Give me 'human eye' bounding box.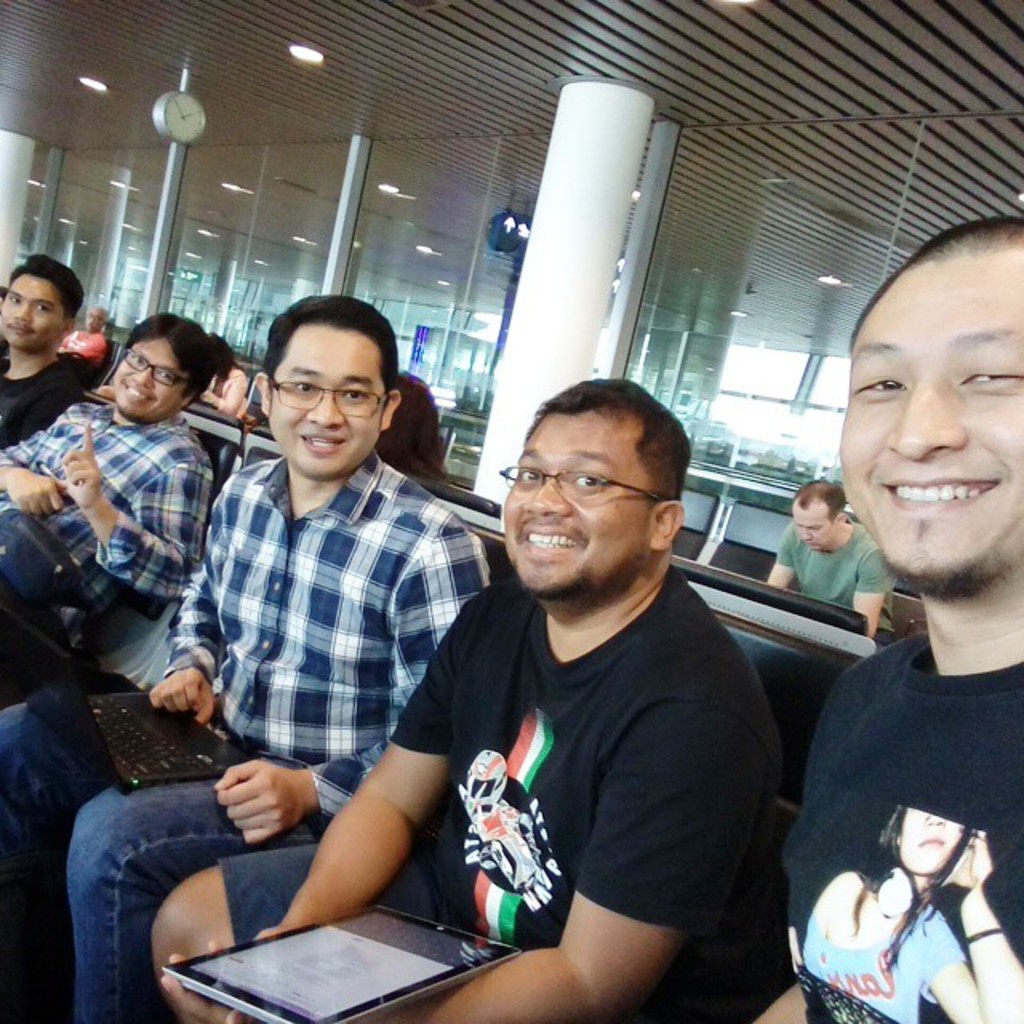
<box>795,522,805,530</box>.
